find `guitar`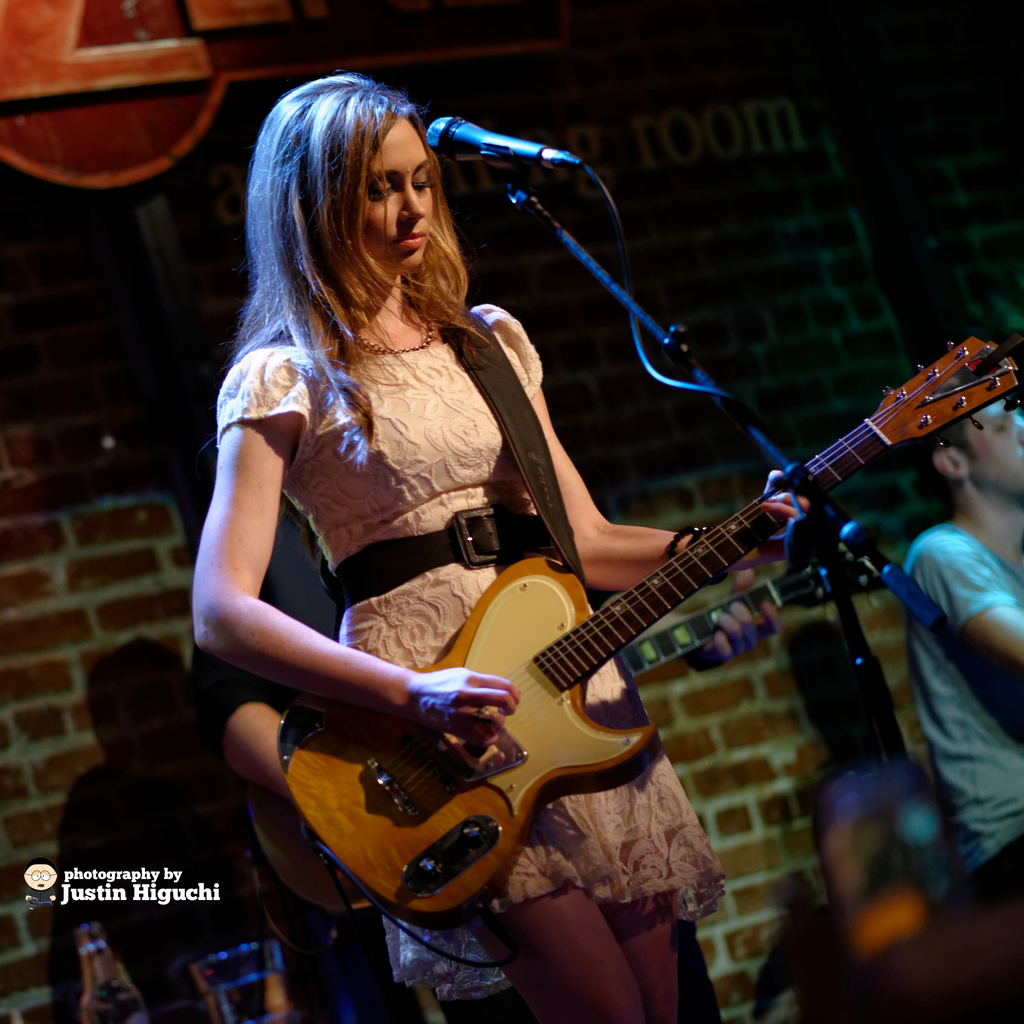
select_region(280, 339, 980, 960)
